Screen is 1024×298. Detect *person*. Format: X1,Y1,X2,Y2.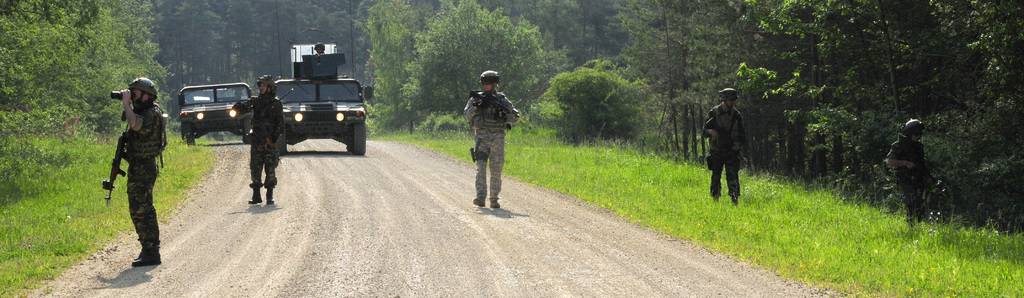
701,86,749,211.
